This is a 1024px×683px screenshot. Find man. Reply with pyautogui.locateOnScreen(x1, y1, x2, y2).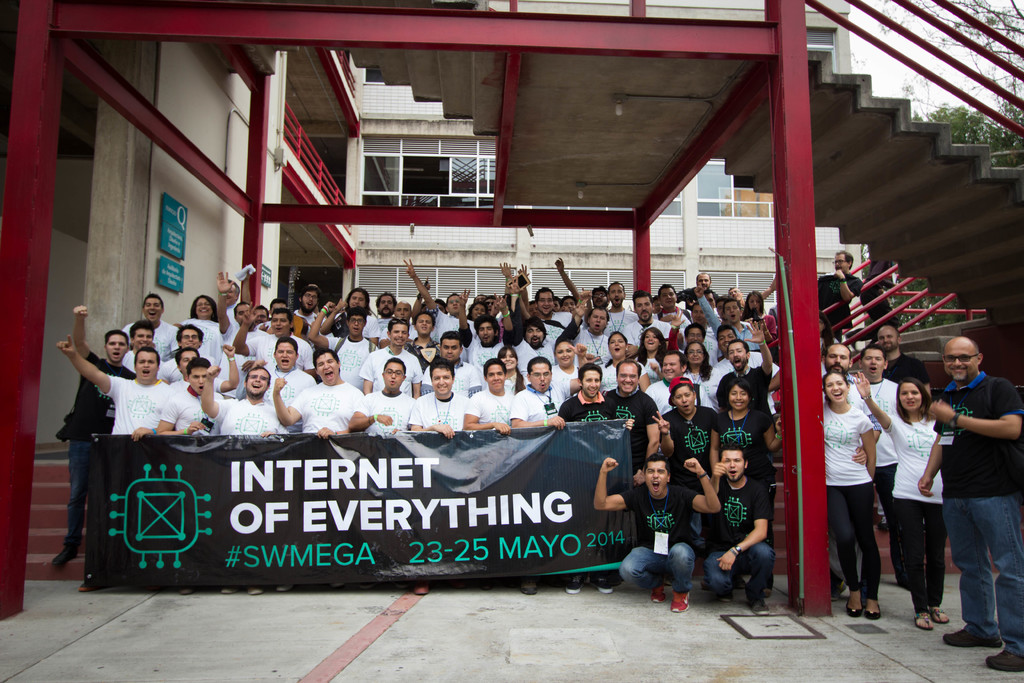
pyautogui.locateOnScreen(257, 340, 304, 431).
